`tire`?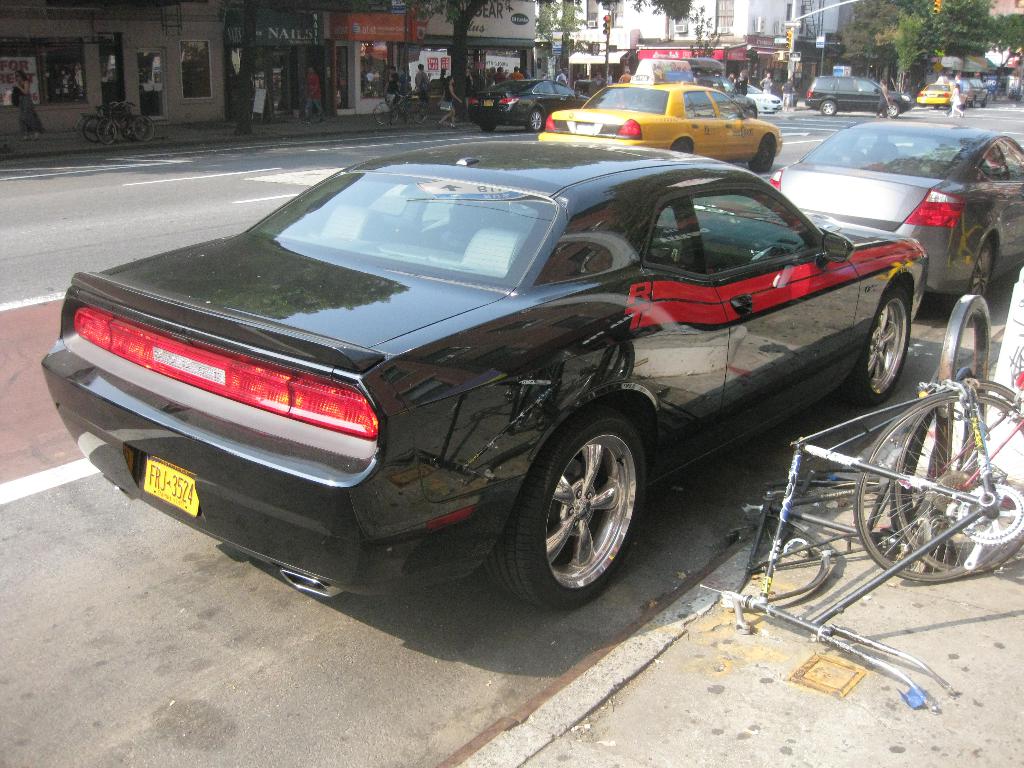
<bbox>969, 95, 978, 104</bbox>
